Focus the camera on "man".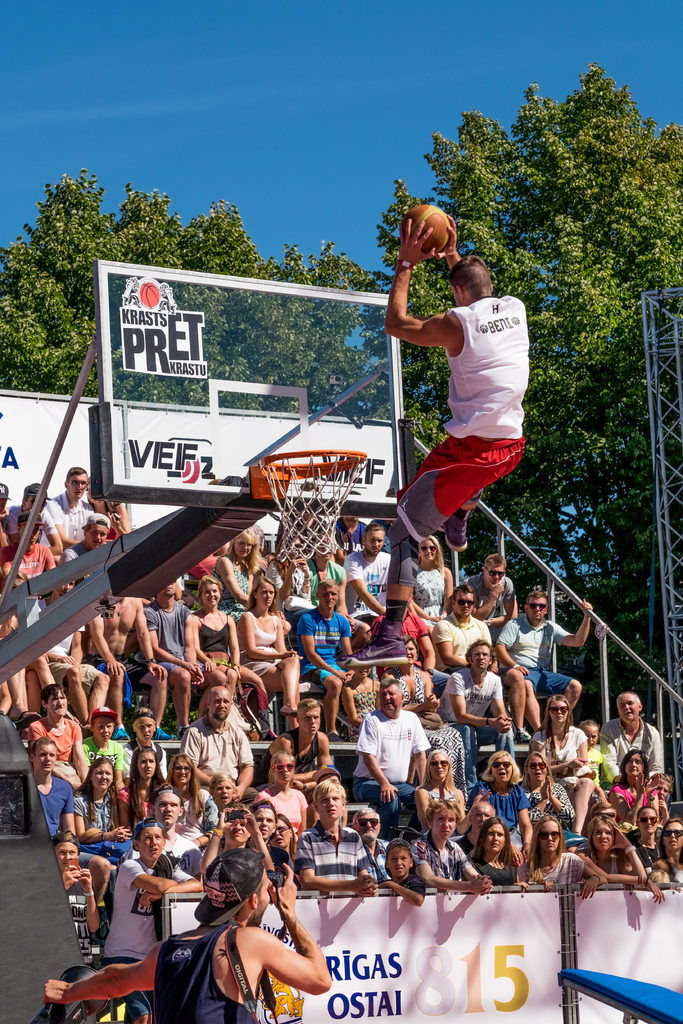
Focus region: [352, 808, 397, 883].
